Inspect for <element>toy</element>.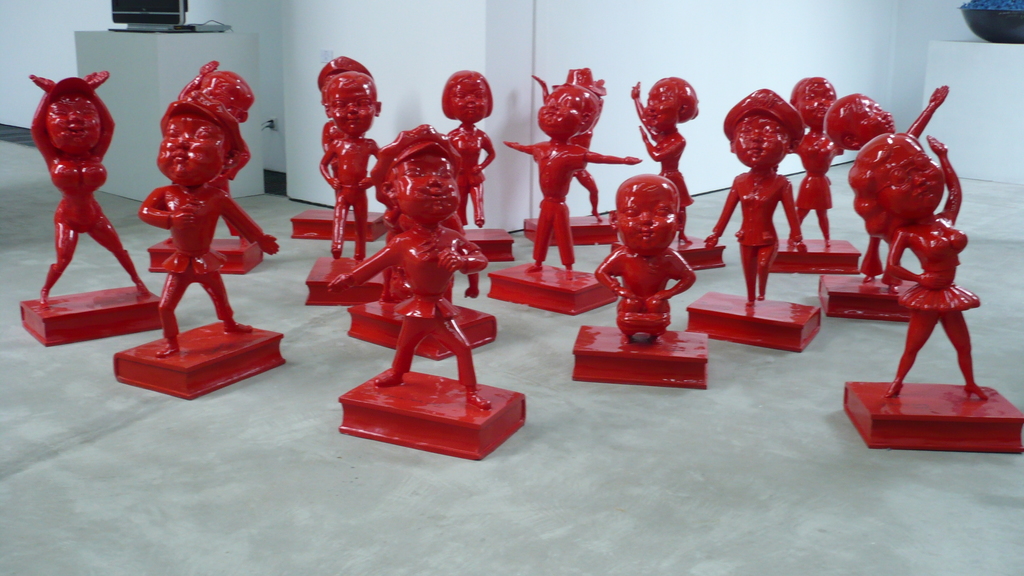
Inspection: [488,81,641,317].
